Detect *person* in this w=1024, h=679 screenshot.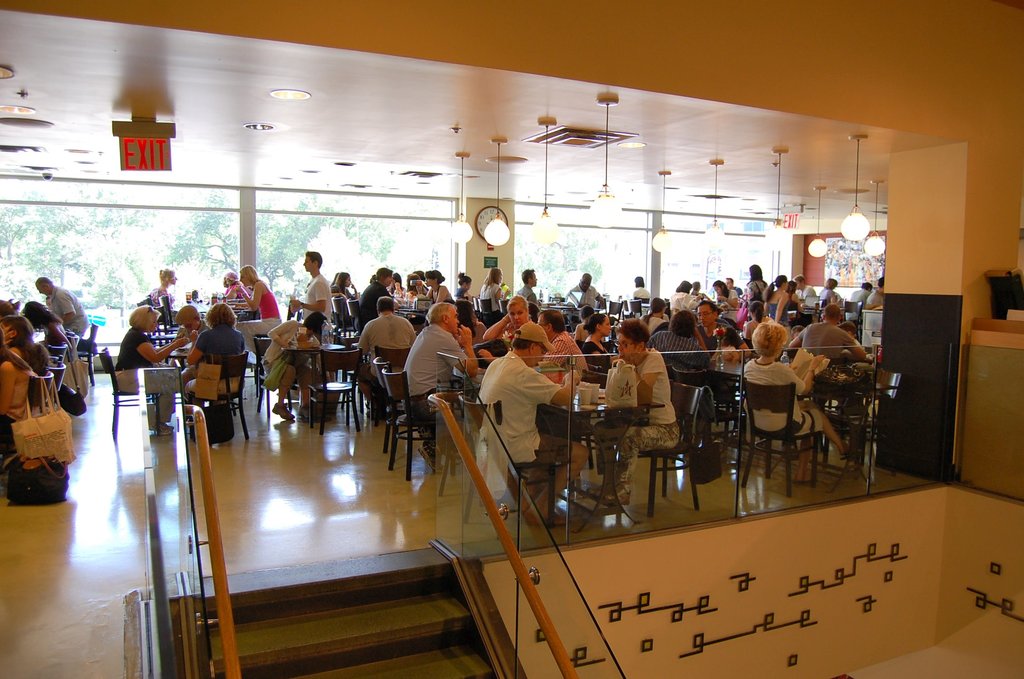
Detection: {"left": 648, "top": 308, "right": 712, "bottom": 367}.
